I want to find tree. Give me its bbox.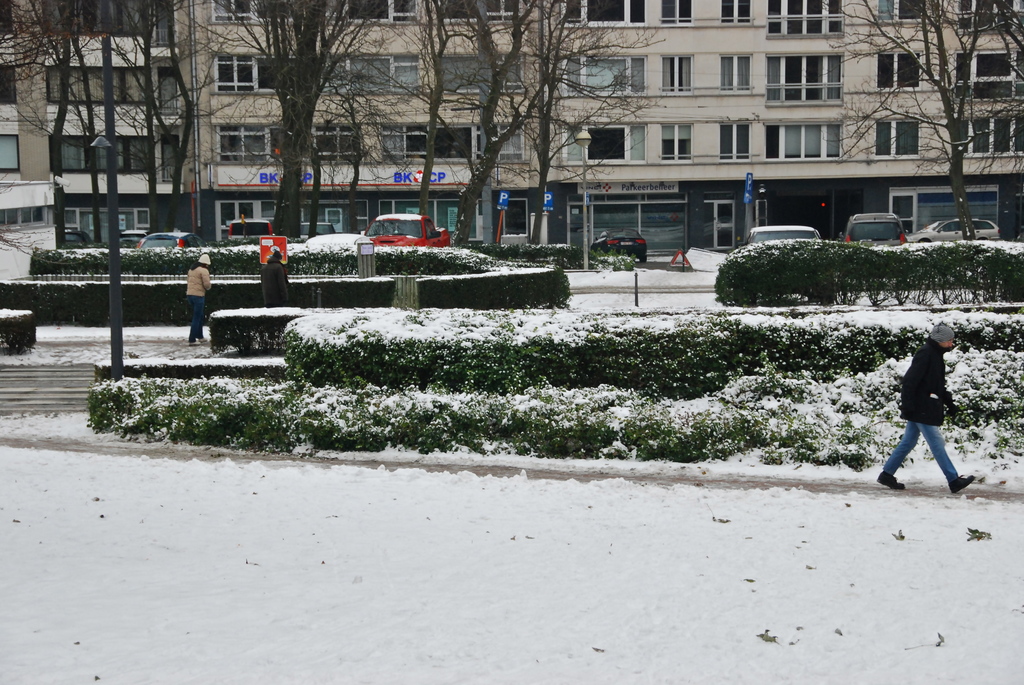
rect(180, 0, 420, 242).
